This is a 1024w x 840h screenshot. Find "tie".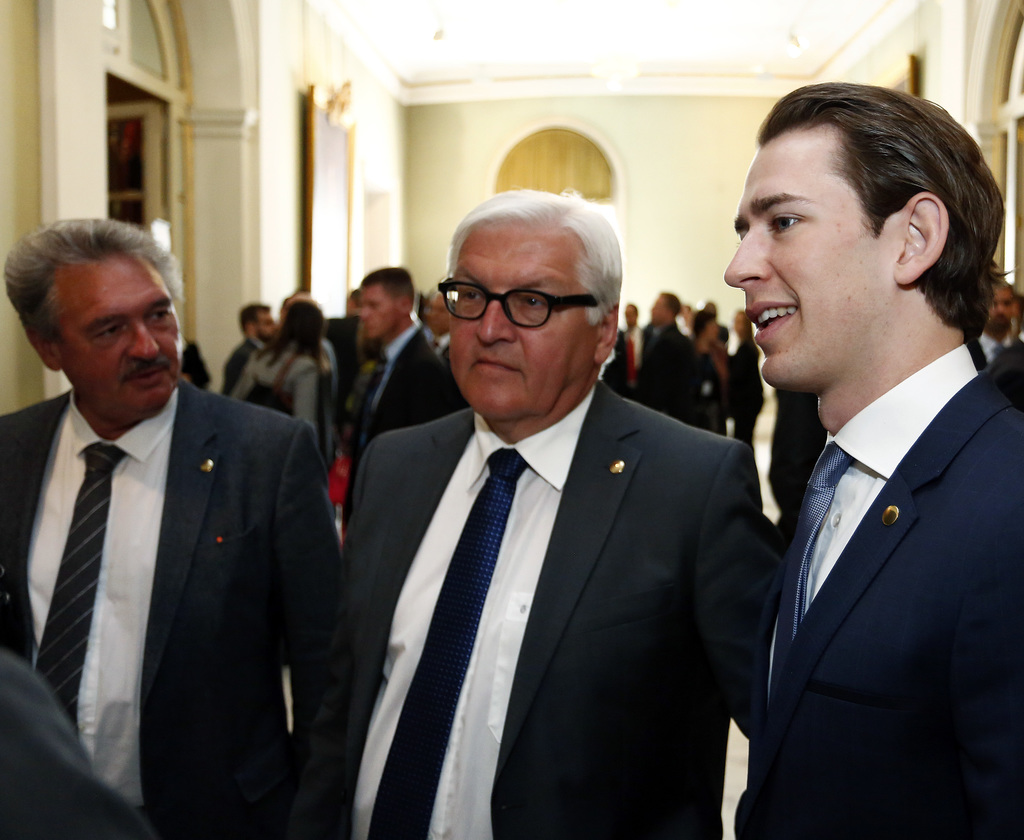
Bounding box: bbox=[358, 447, 536, 839].
